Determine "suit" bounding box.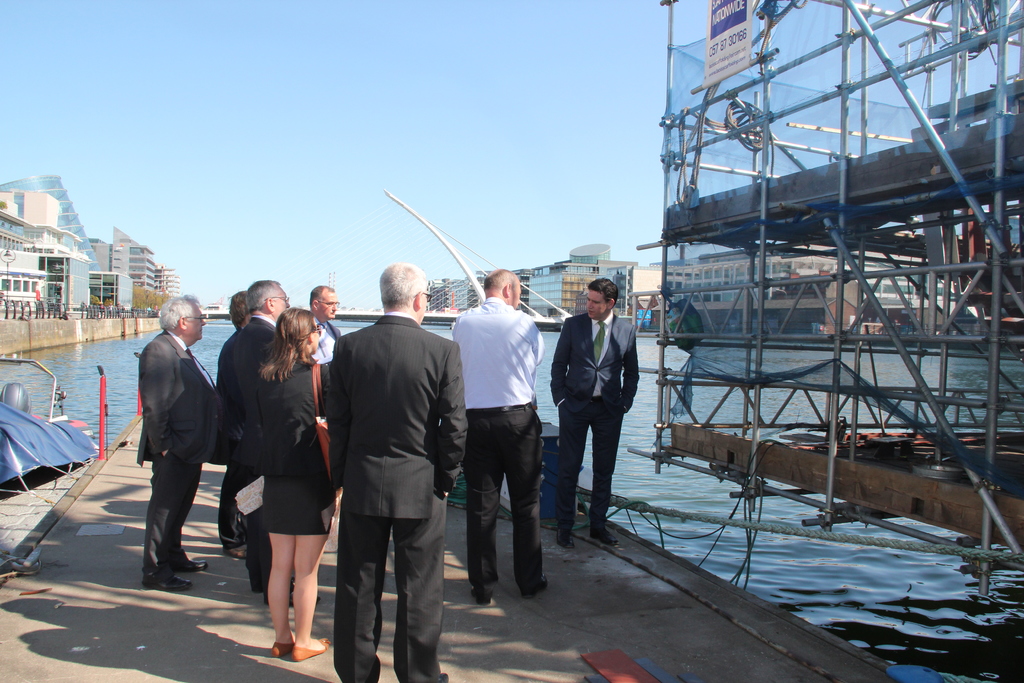
Determined: (x1=137, y1=330, x2=222, y2=579).
